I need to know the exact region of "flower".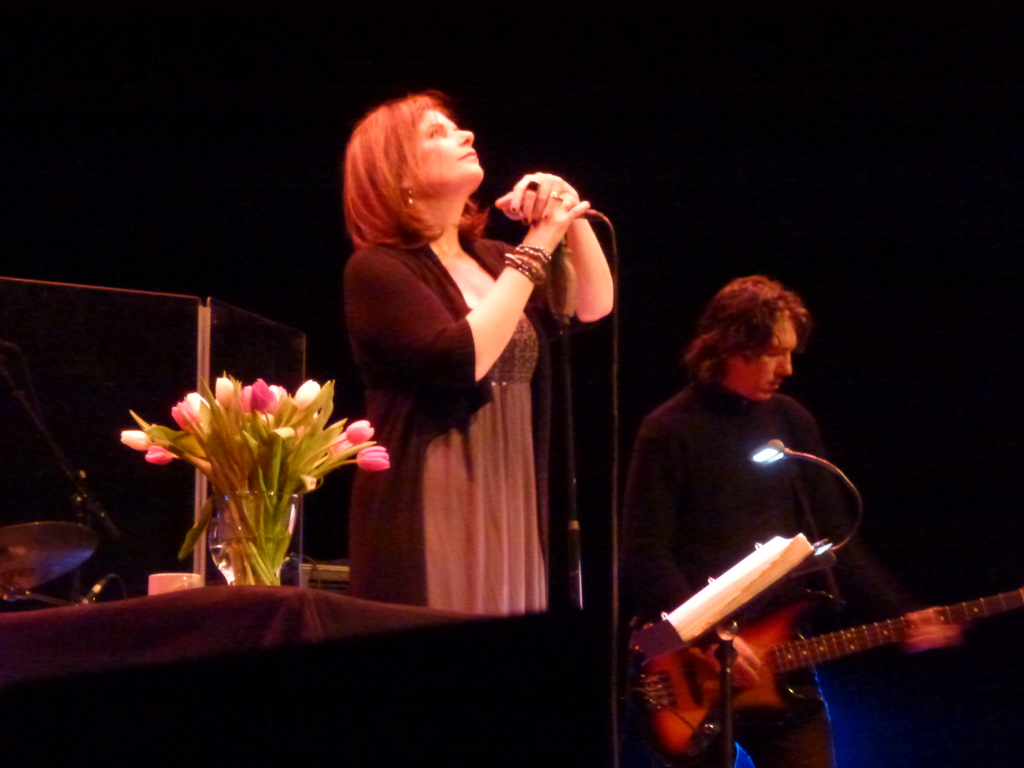
Region: <bbox>356, 446, 395, 472</bbox>.
